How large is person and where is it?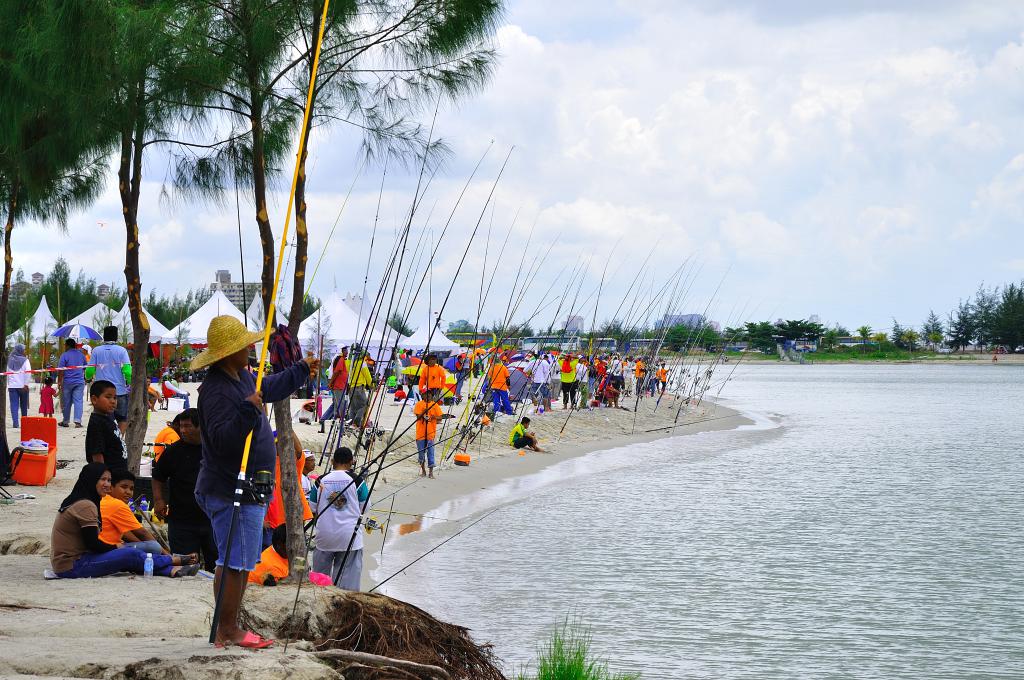
Bounding box: (x1=56, y1=337, x2=86, y2=429).
